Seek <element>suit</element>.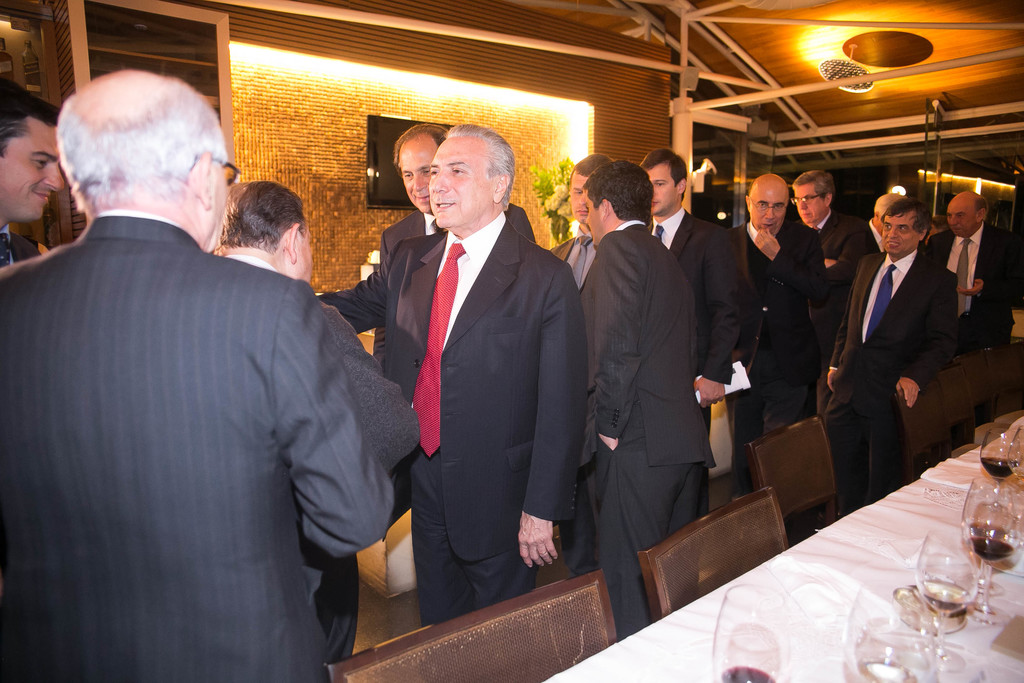
[580,221,712,643].
